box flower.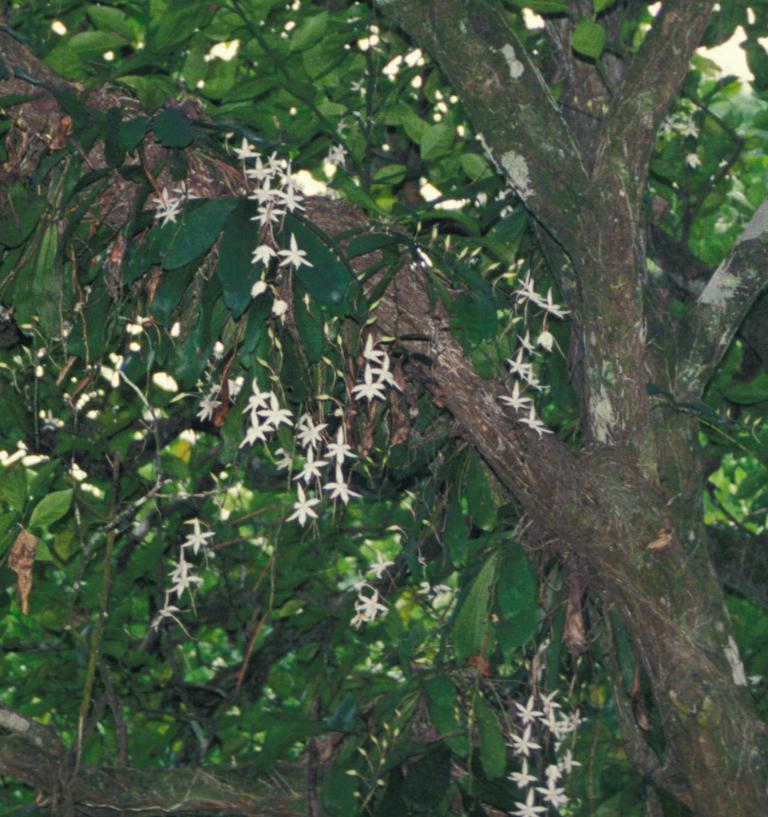
region(680, 118, 697, 138).
